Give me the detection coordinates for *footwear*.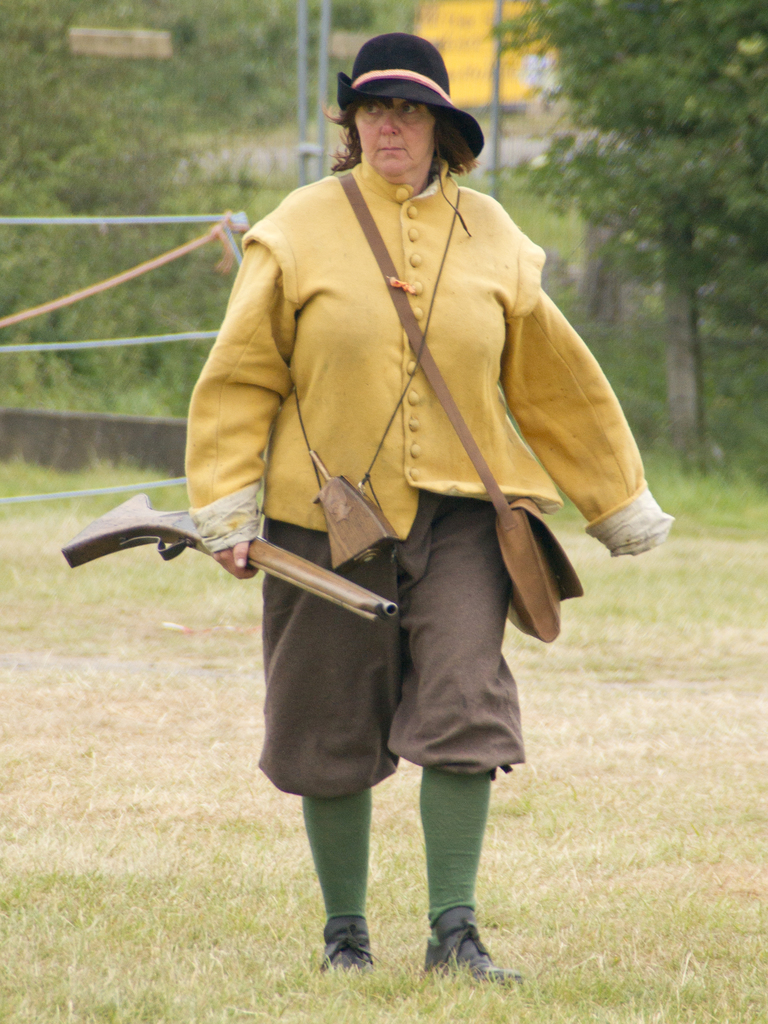
region(319, 911, 372, 972).
